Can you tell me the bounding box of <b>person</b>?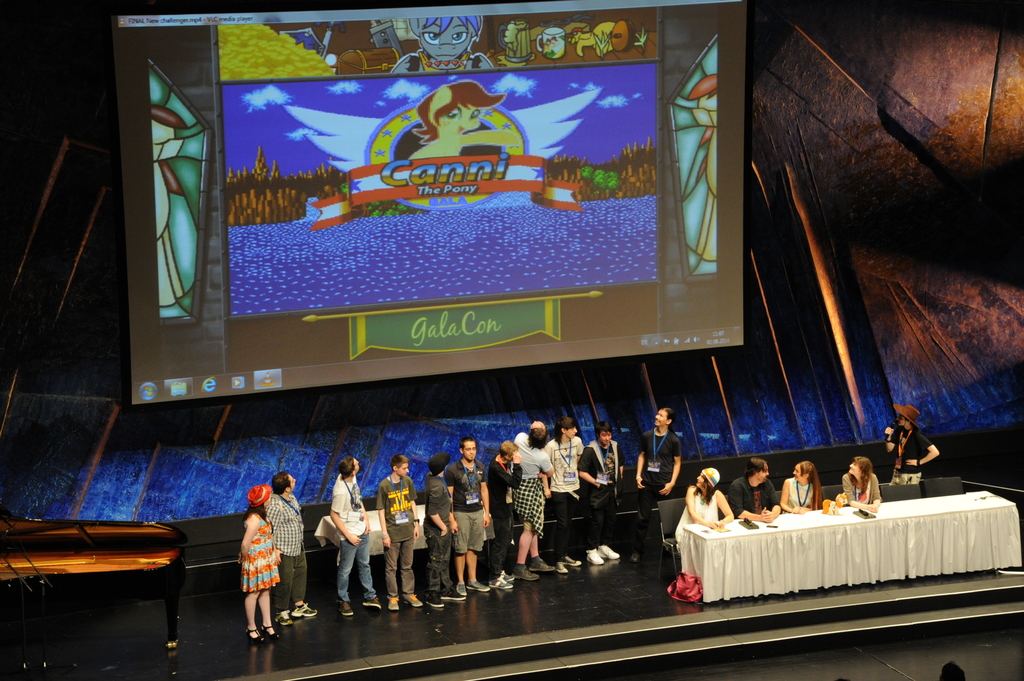
detection(728, 457, 785, 520).
